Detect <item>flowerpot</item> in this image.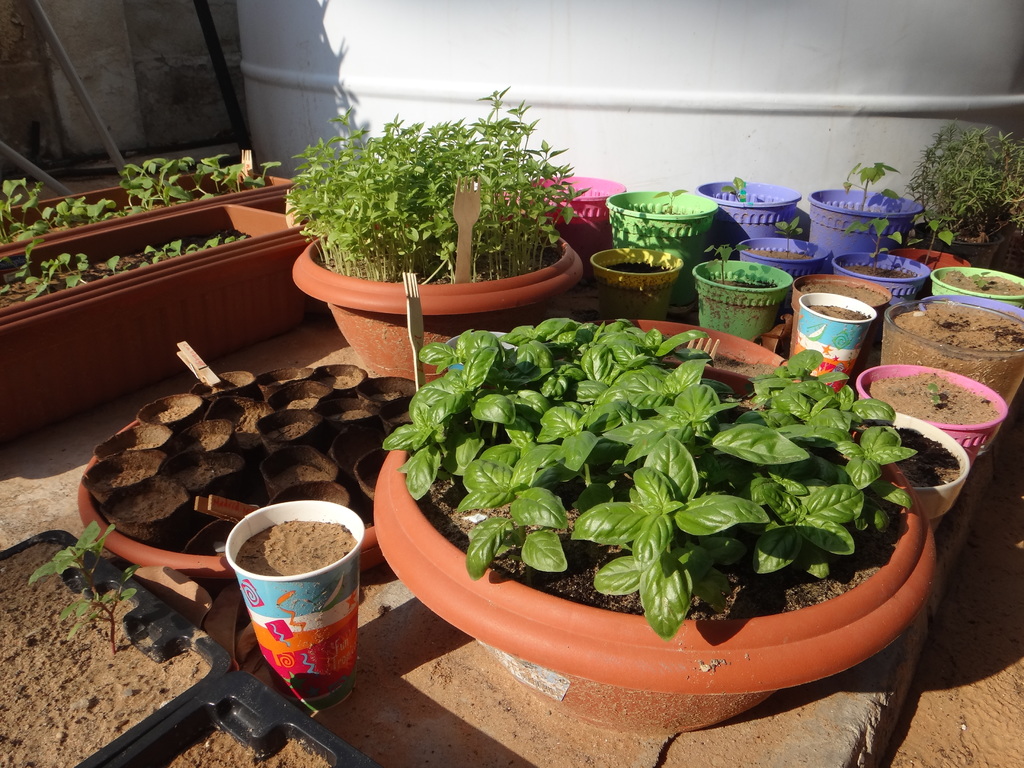
Detection: pyautogui.locateOnScreen(604, 181, 723, 246).
